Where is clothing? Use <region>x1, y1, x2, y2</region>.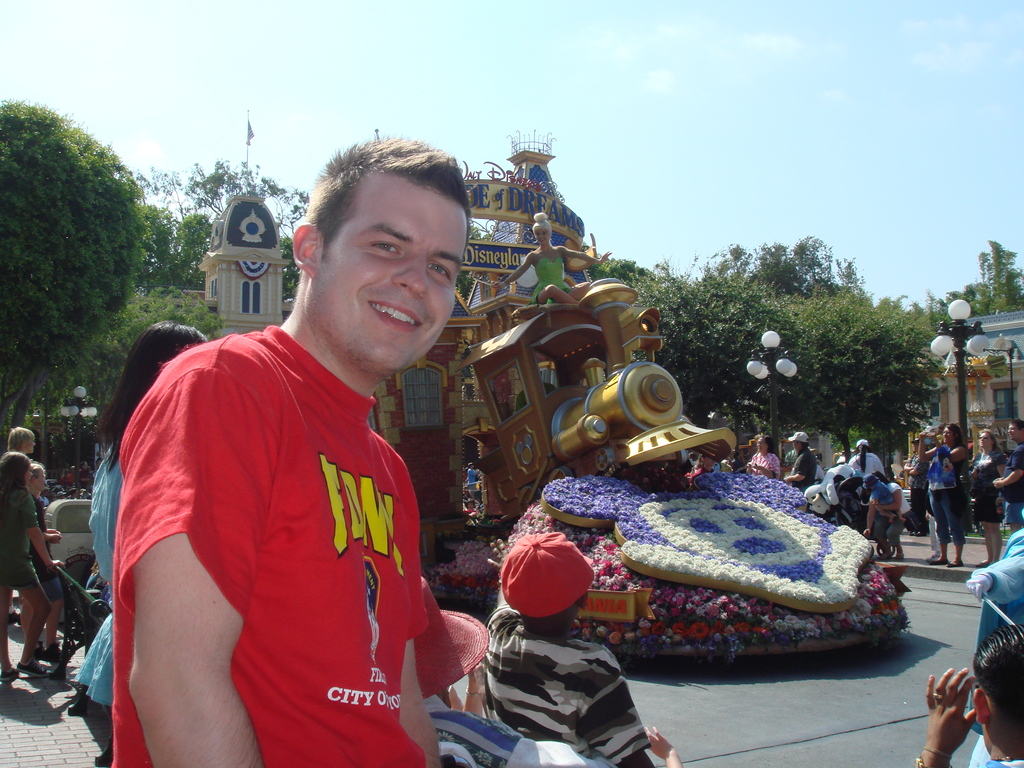
<region>105, 324, 428, 767</region>.
